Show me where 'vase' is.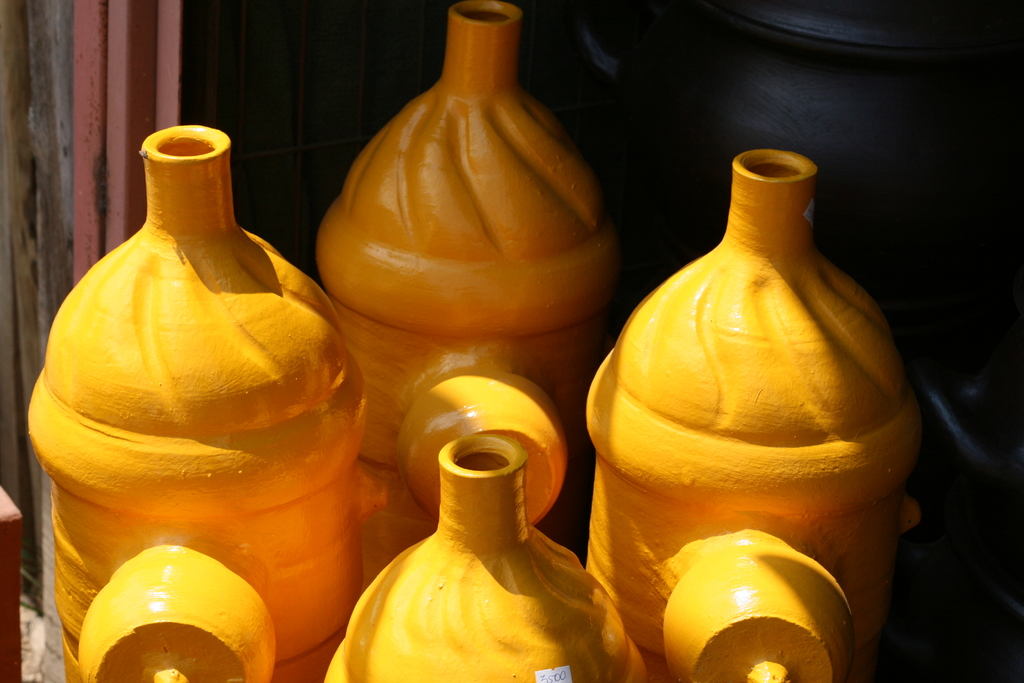
'vase' is at (24, 119, 364, 682).
